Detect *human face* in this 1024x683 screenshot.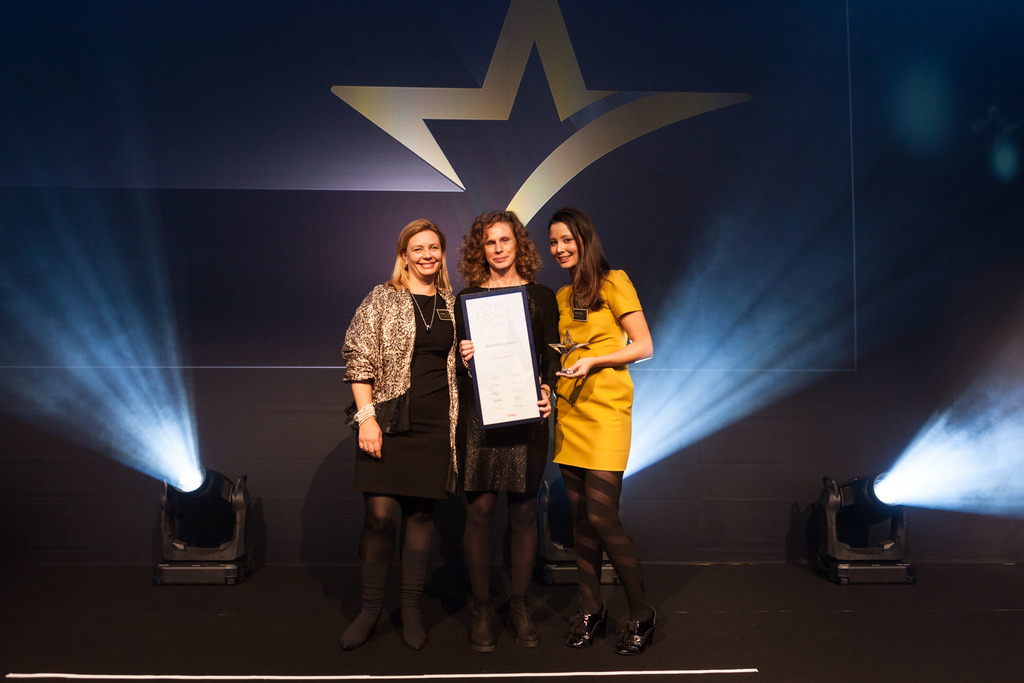
Detection: bbox=[401, 227, 441, 277].
